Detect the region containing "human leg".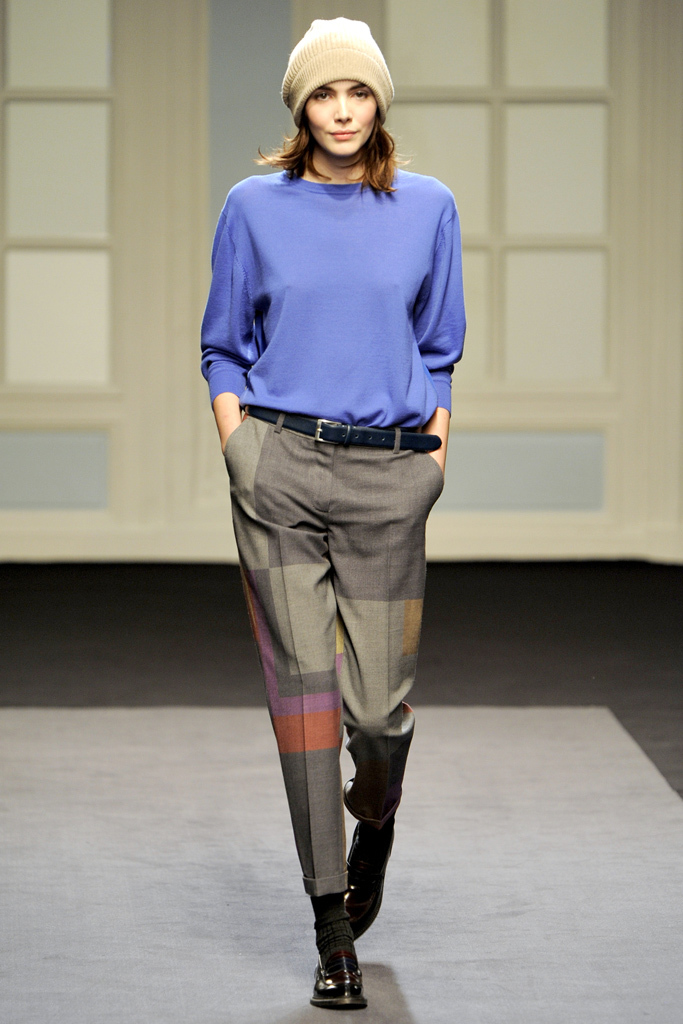
region(224, 406, 368, 1009).
